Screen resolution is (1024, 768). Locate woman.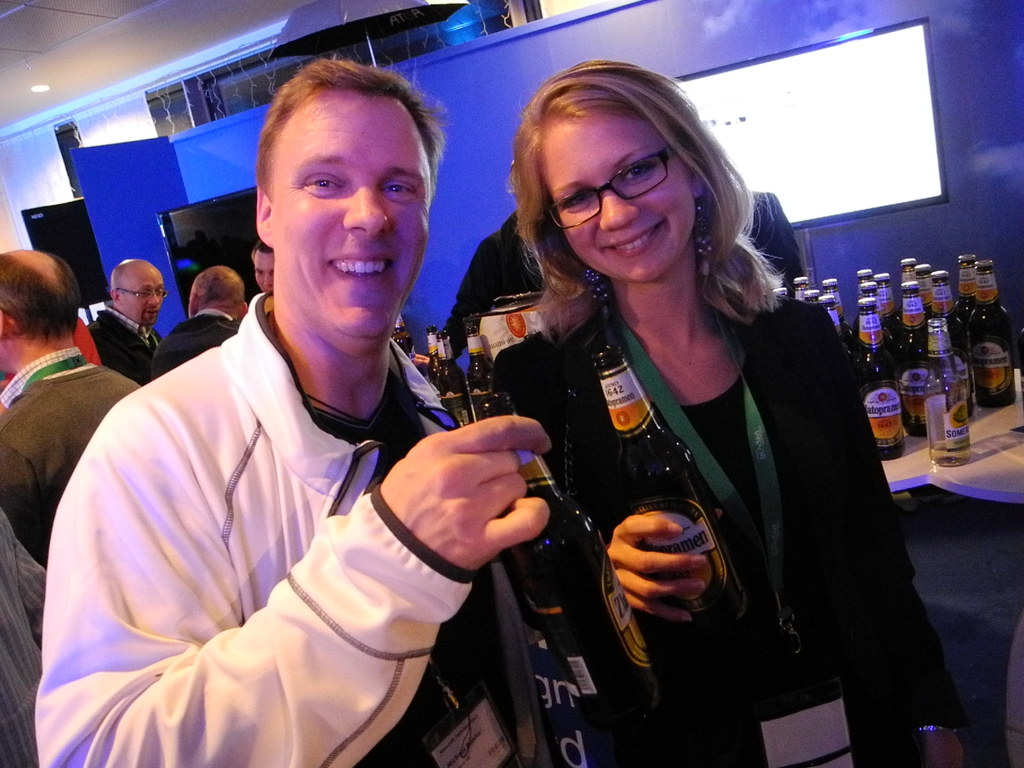
detection(423, 69, 859, 756).
